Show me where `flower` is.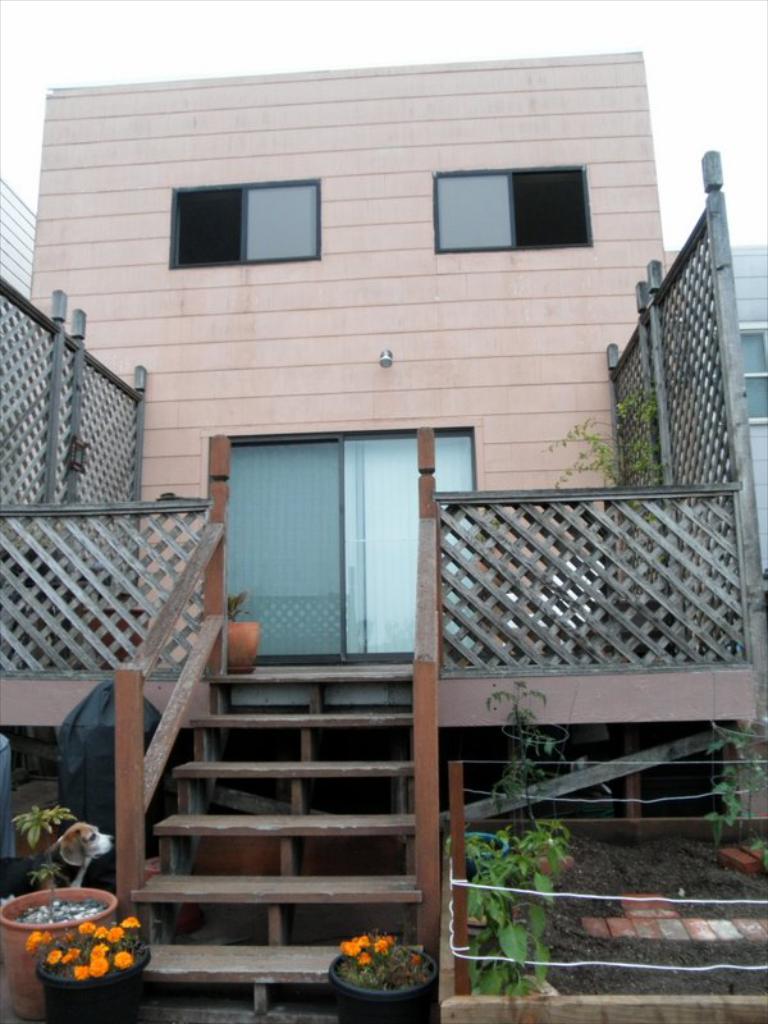
`flower` is at box(93, 957, 108, 978).
